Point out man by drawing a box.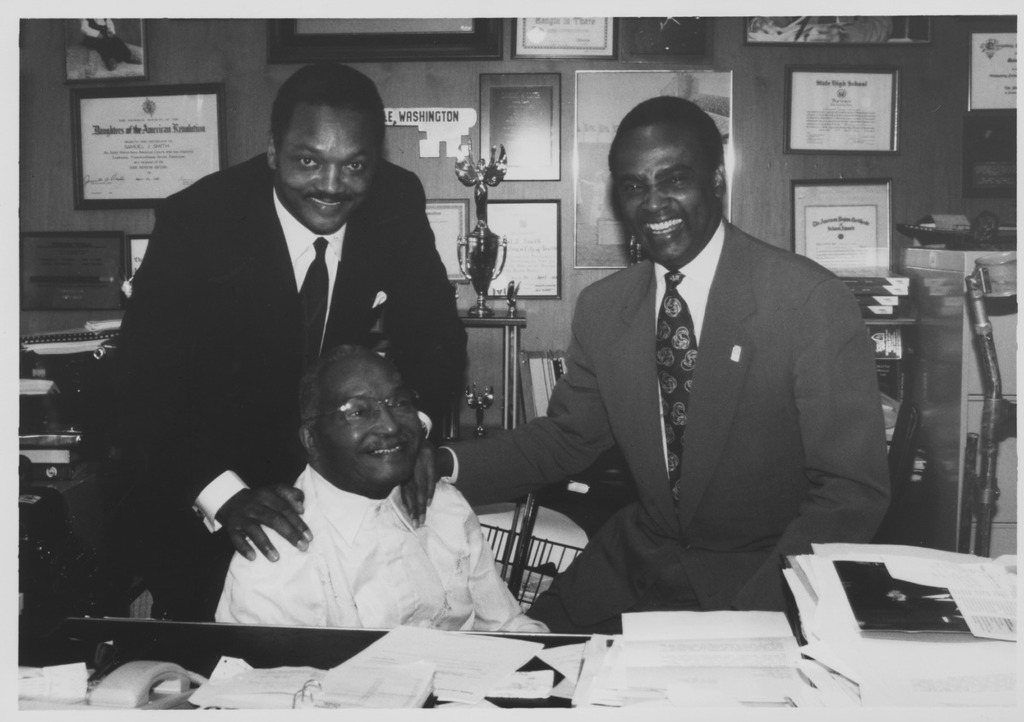
select_region(215, 342, 549, 636).
